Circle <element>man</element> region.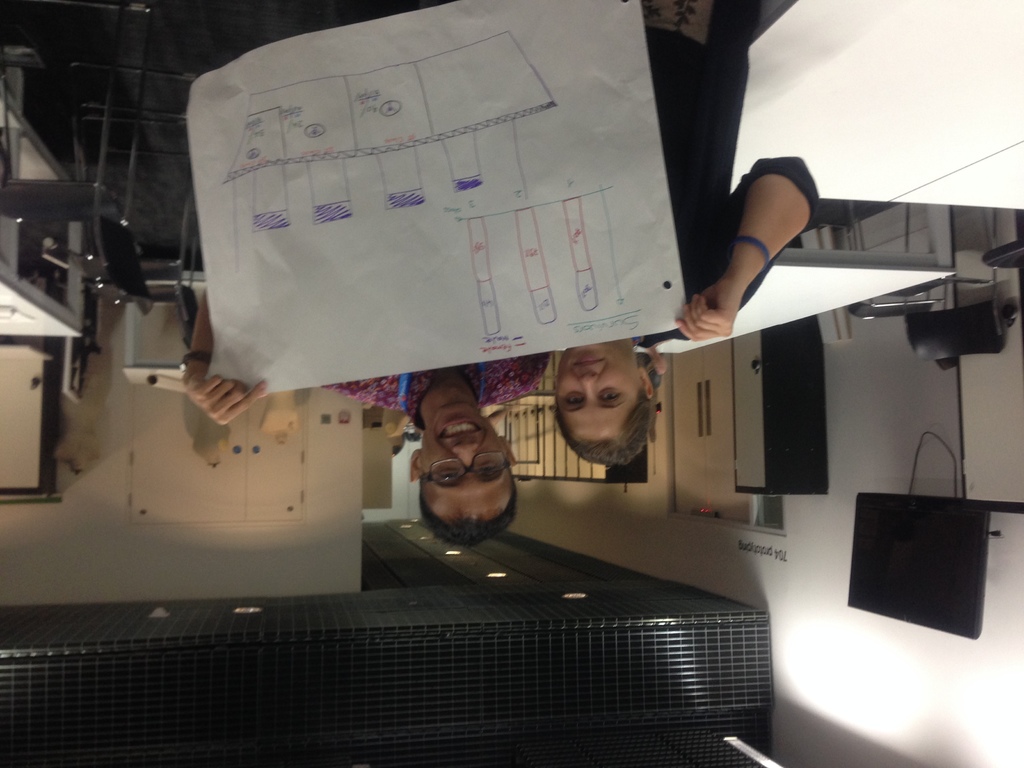
Region: [x1=182, y1=354, x2=551, y2=550].
